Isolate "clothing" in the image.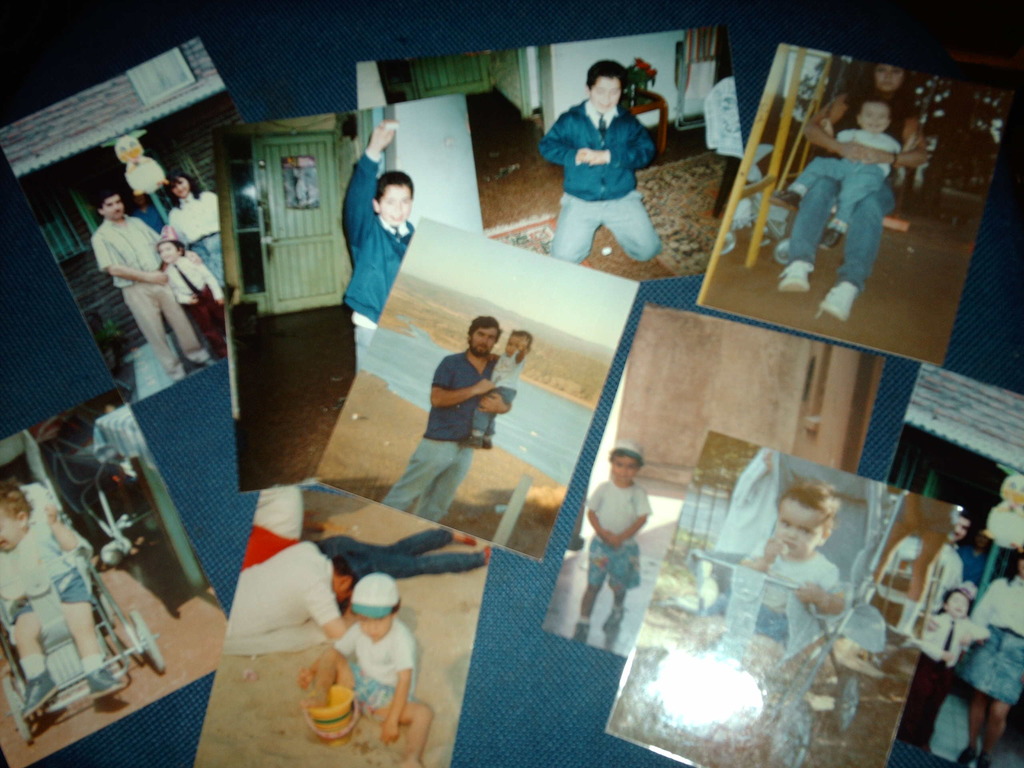
Isolated region: <region>873, 538, 963, 631</region>.
